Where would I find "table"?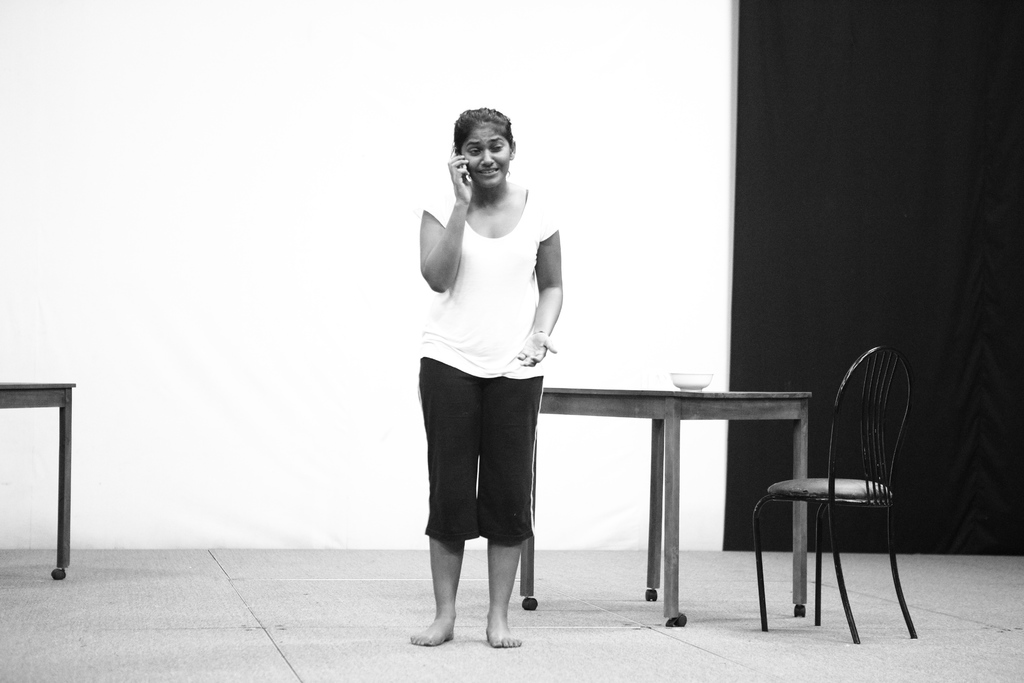
At detection(548, 376, 822, 625).
